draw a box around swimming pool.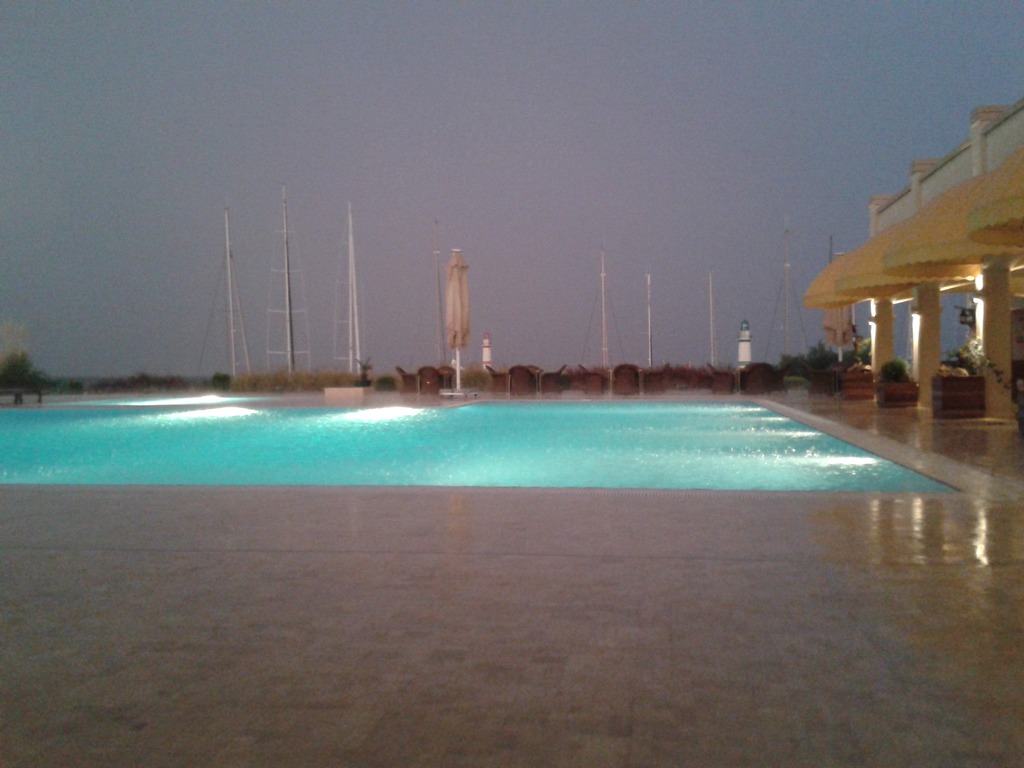
<bbox>34, 364, 952, 540</bbox>.
